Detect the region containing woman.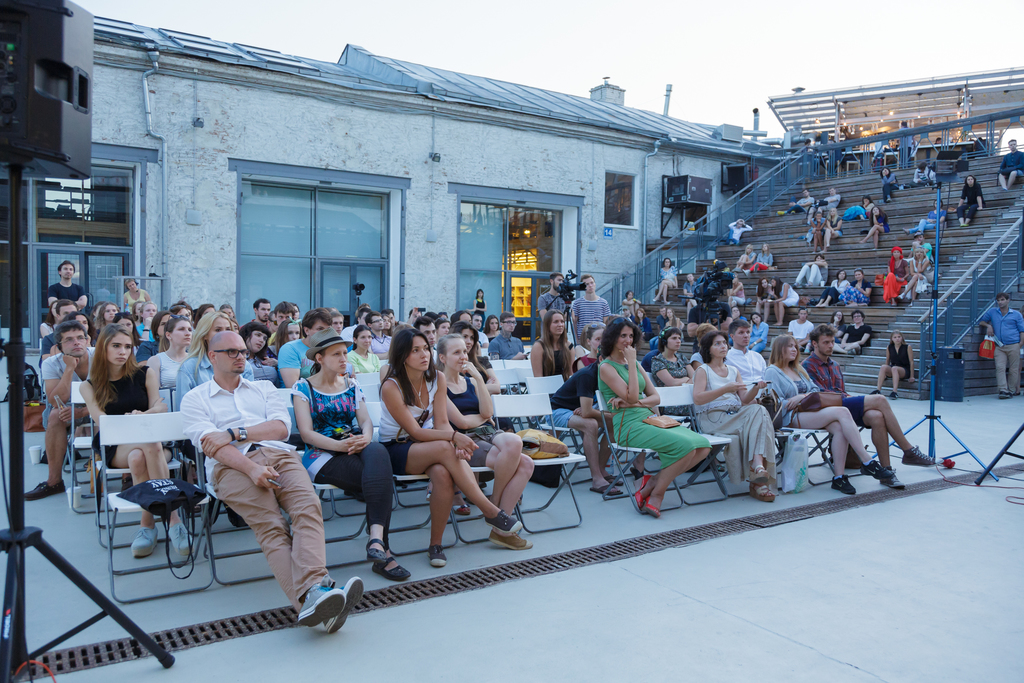
124:279:148:313.
